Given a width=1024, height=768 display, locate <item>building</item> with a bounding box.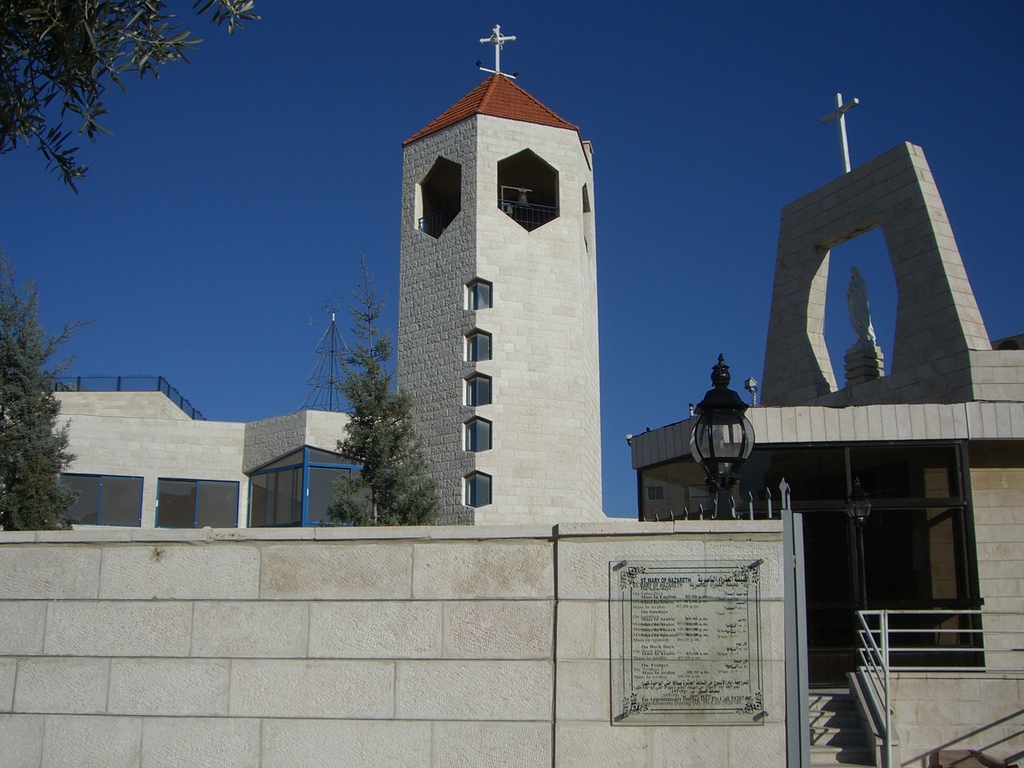
Located: locate(628, 94, 1023, 767).
